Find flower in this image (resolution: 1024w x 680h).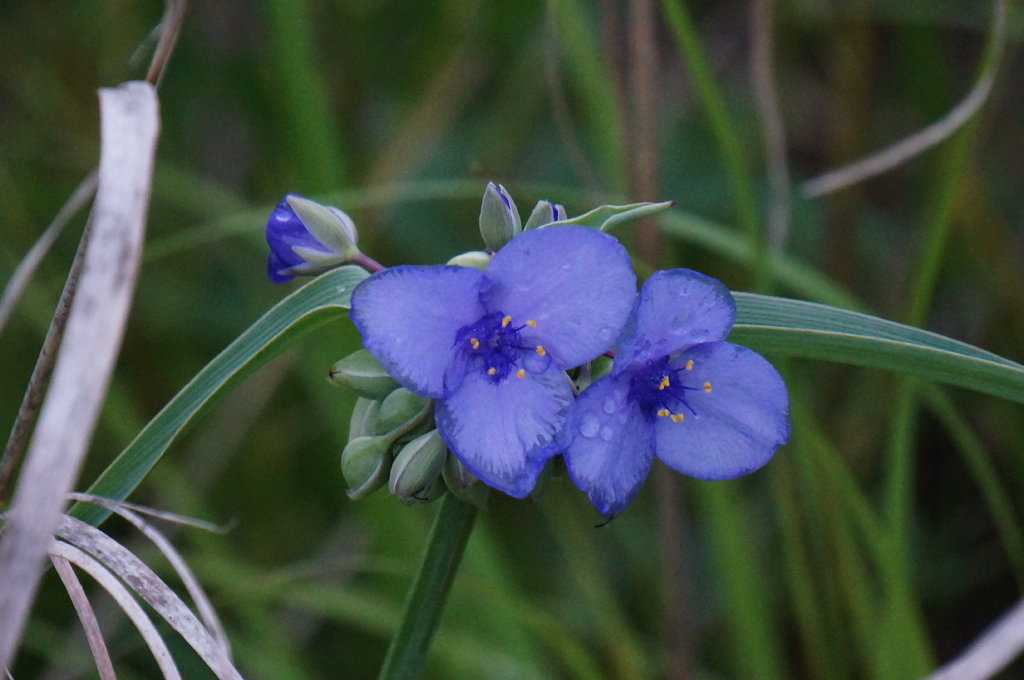
region(351, 221, 636, 505).
